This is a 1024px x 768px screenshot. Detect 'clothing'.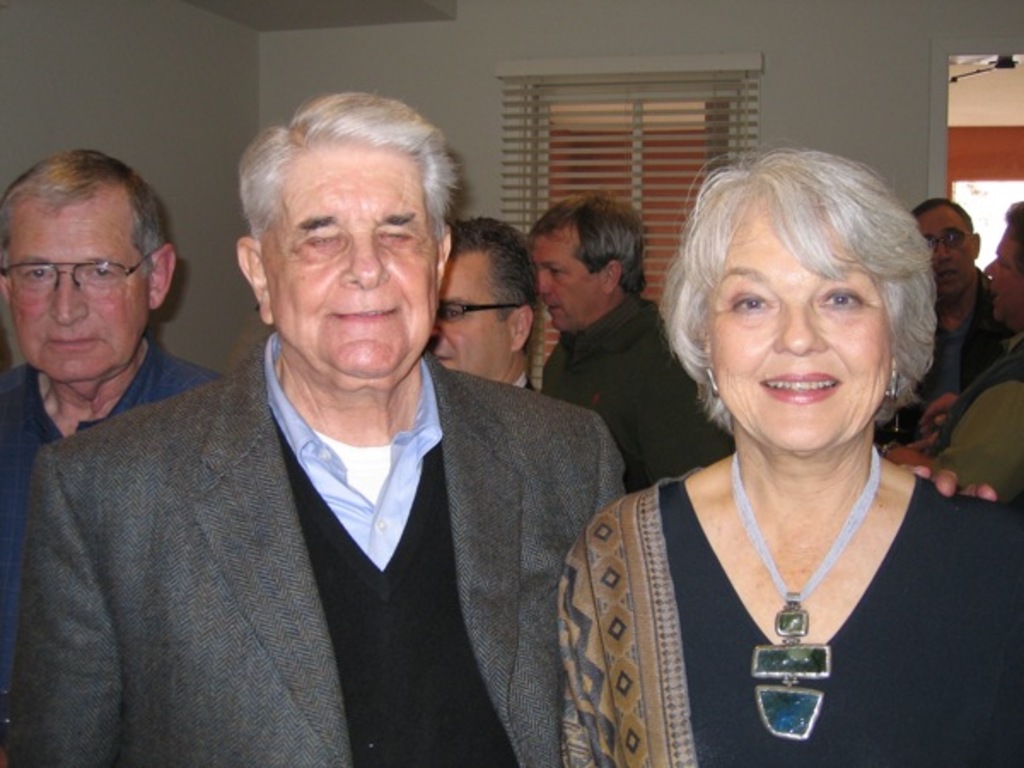
0:369:224:766.
